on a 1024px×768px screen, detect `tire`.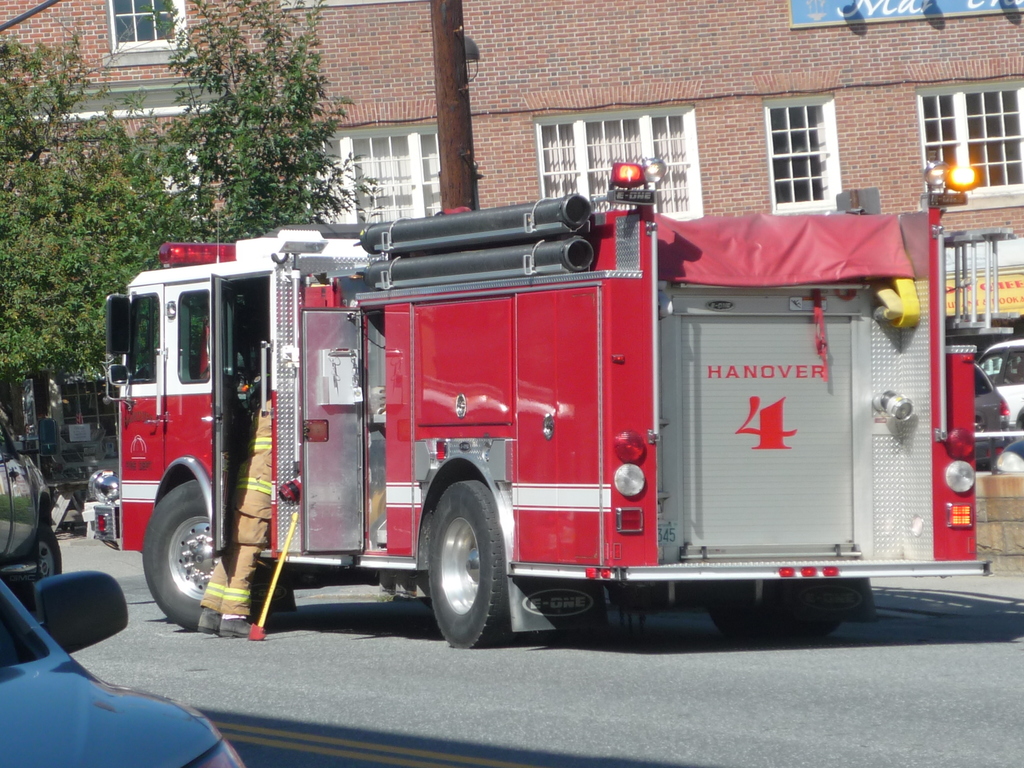
{"x1": 711, "y1": 604, "x2": 843, "y2": 645}.
